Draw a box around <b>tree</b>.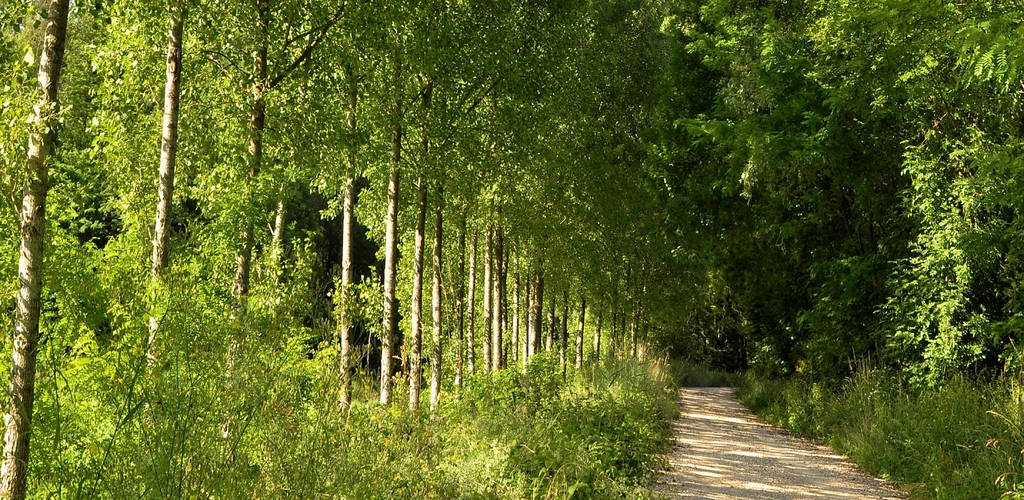
0,0,160,490.
